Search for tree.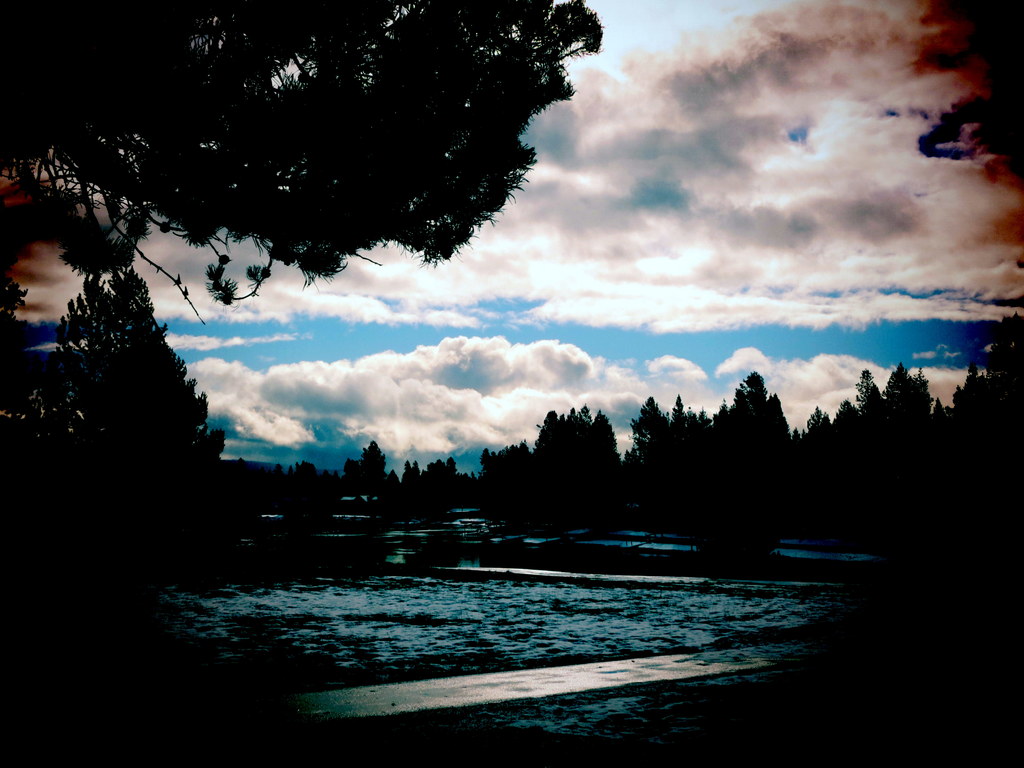
Found at select_region(60, 10, 593, 369).
